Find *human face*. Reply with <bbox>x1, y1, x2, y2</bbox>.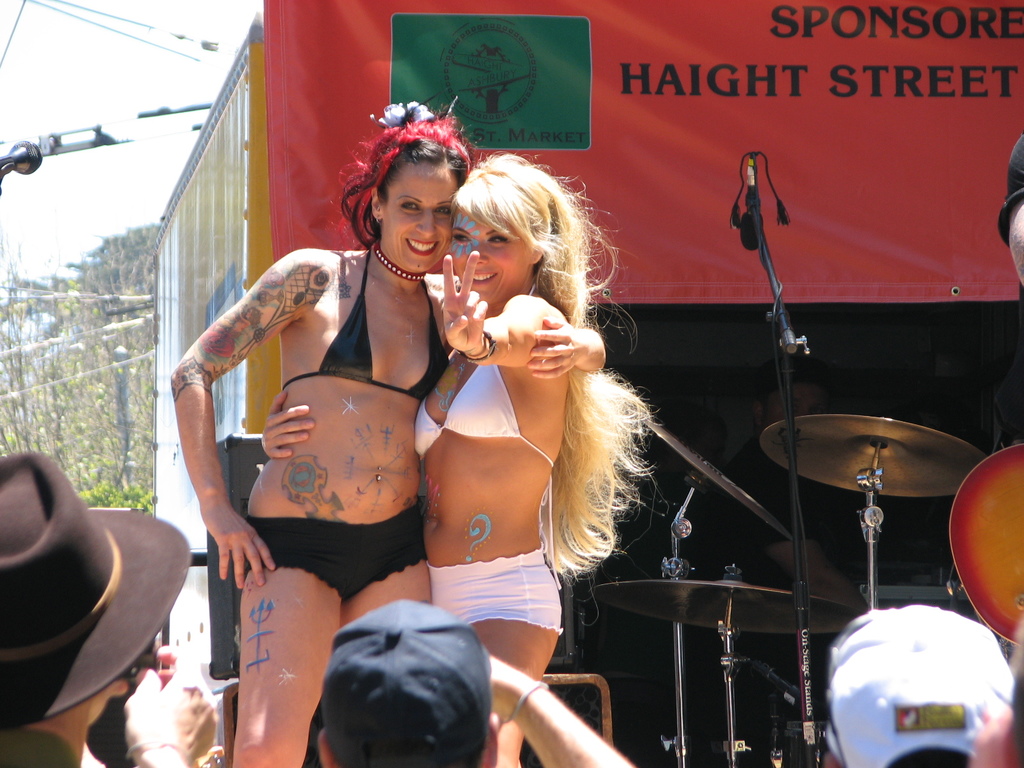
<bbox>456, 209, 525, 301</bbox>.
